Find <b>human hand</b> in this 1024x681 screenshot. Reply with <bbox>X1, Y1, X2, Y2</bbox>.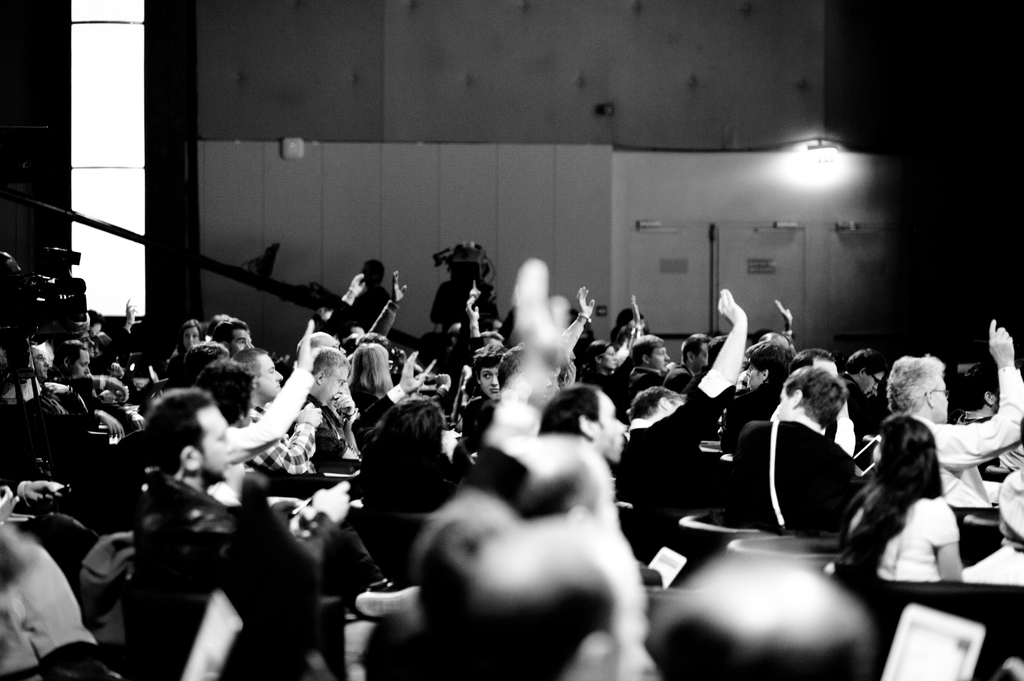
<bbox>331, 388, 357, 418</bbox>.
